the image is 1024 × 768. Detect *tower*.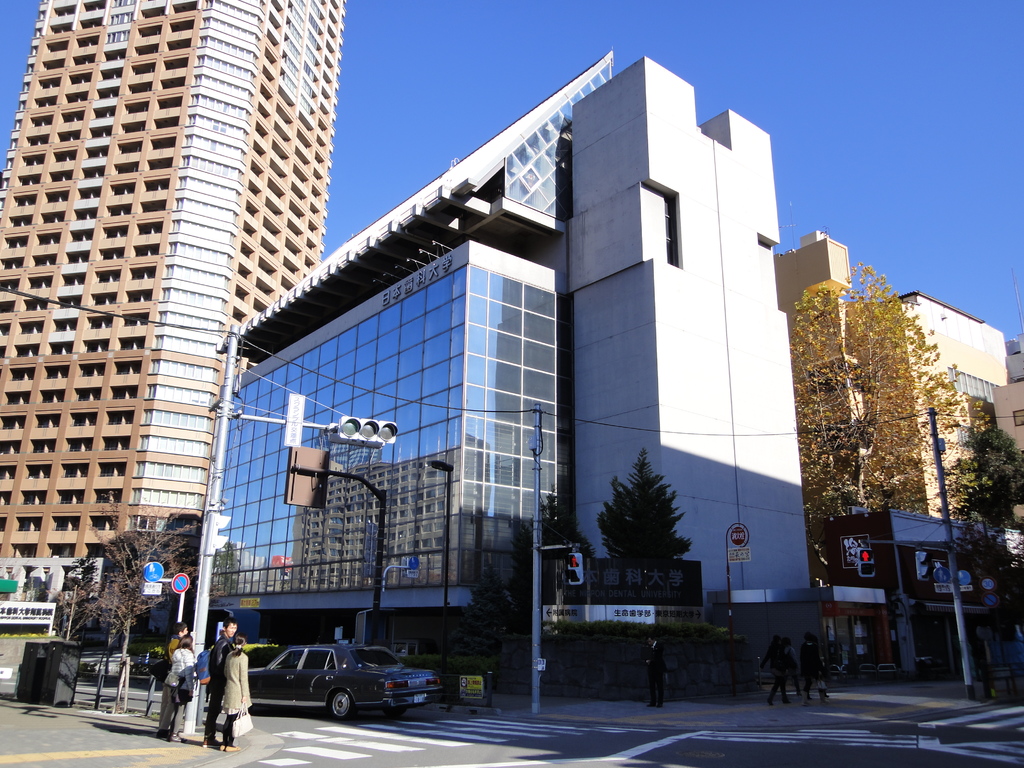
Detection: [0, 0, 313, 618].
